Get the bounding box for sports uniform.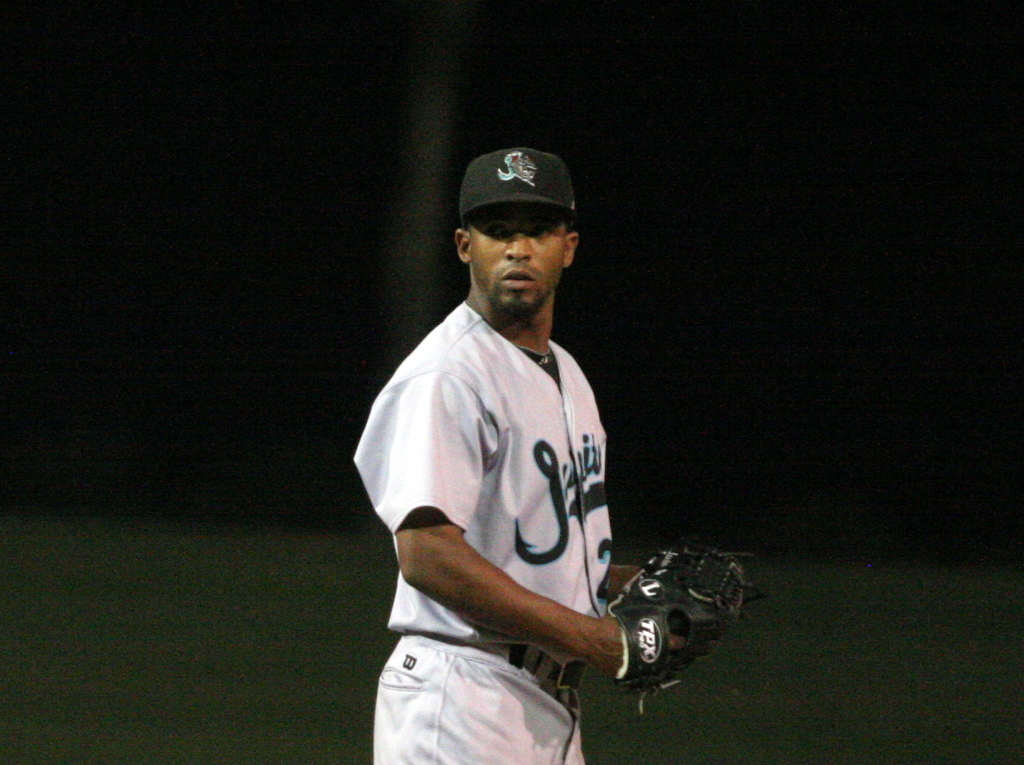
box(351, 140, 751, 762).
